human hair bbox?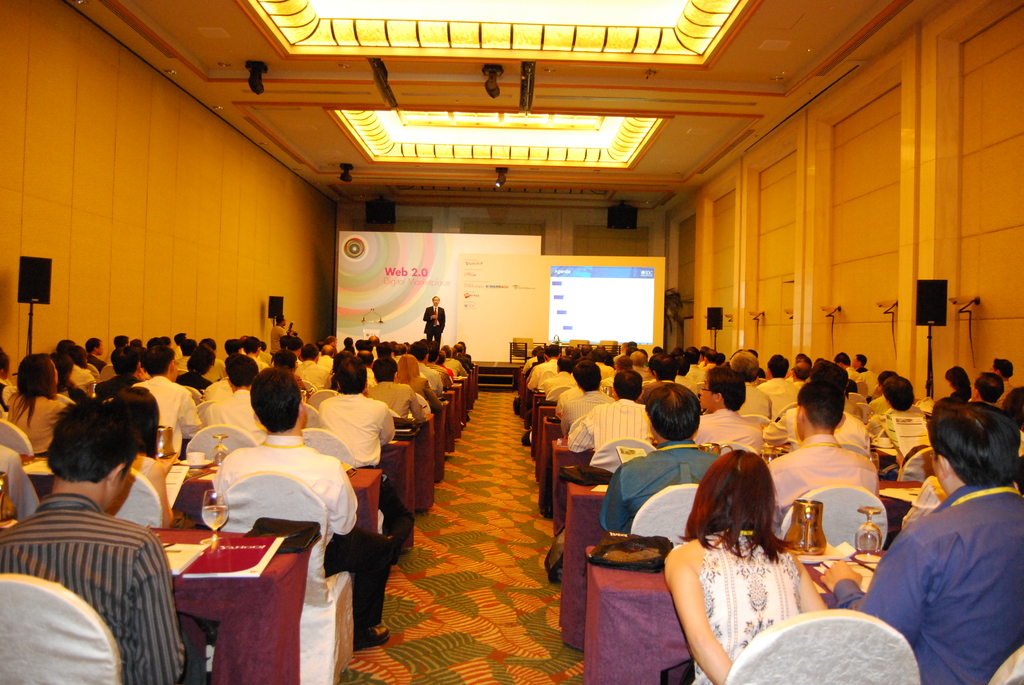
<bbox>924, 403, 1020, 487</bbox>
